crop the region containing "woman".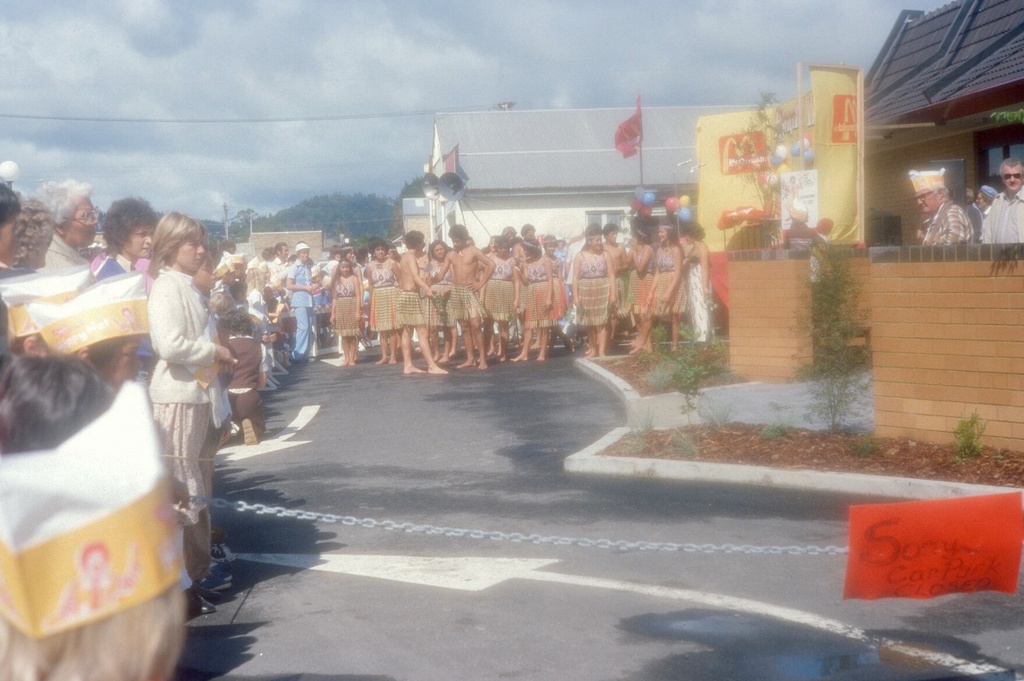
Crop region: pyautogui.locateOnScreen(624, 226, 656, 352).
